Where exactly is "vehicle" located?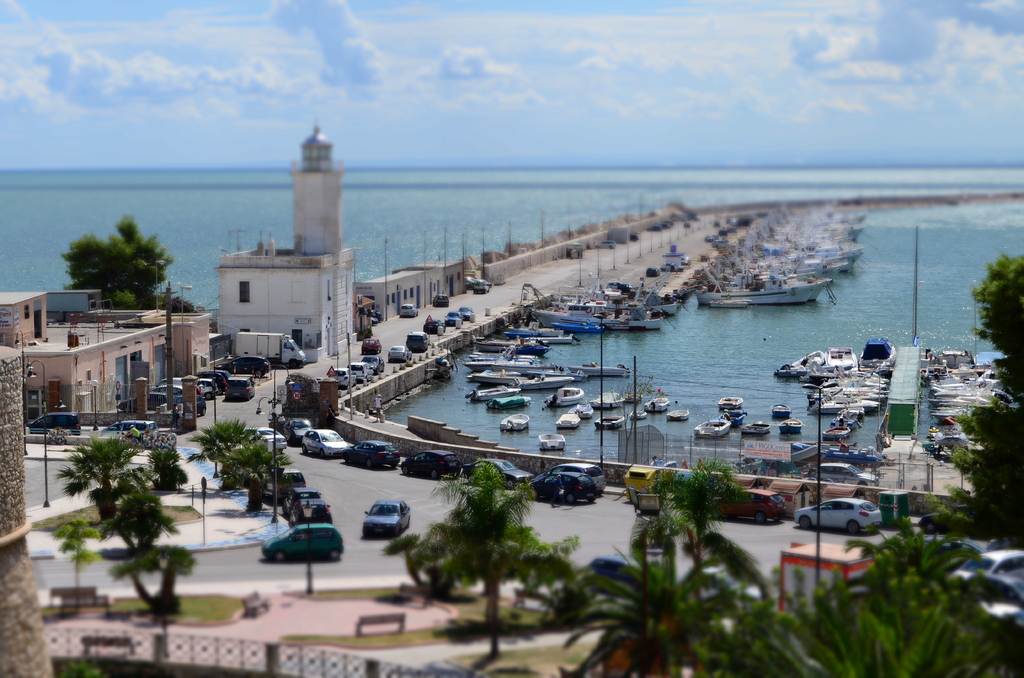
Its bounding box is bbox=[262, 524, 346, 559].
